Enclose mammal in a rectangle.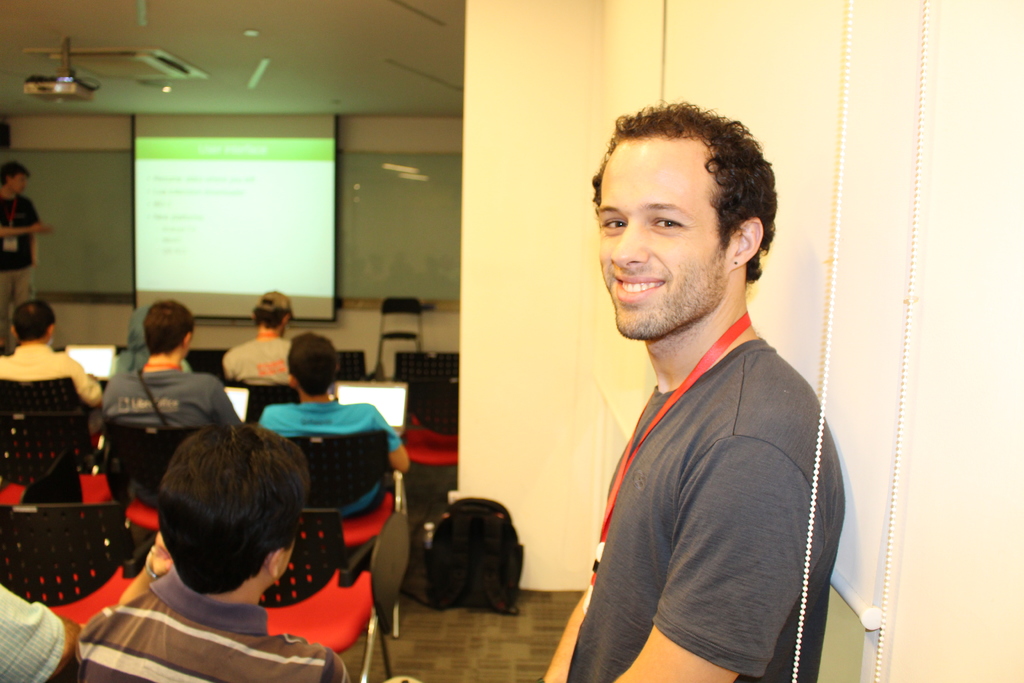
255 331 409 522.
